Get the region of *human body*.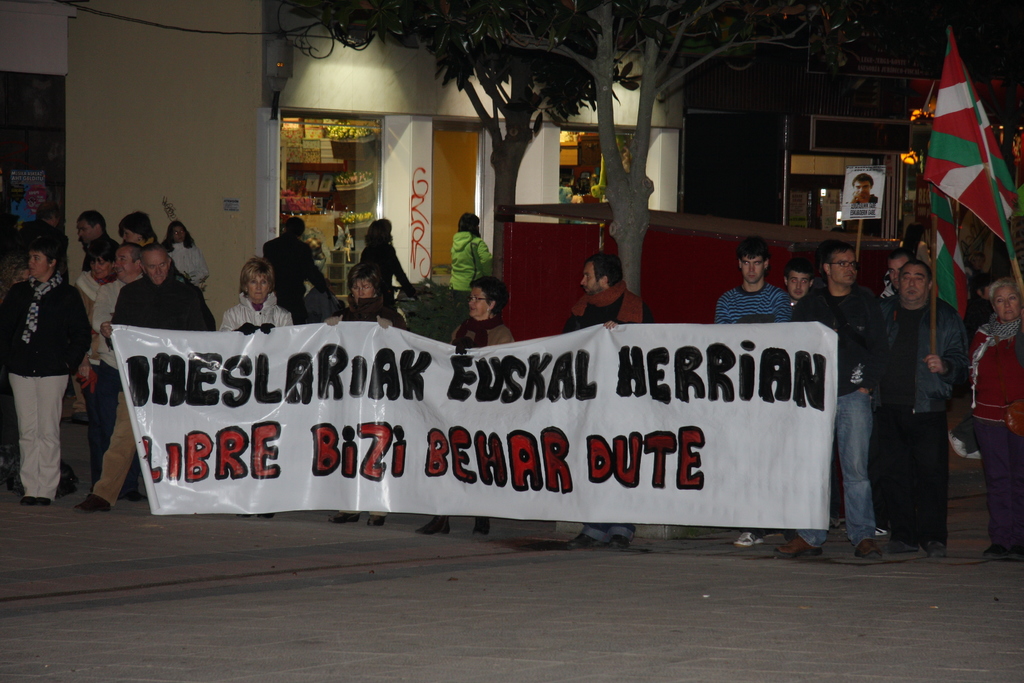
bbox=[318, 266, 397, 522].
